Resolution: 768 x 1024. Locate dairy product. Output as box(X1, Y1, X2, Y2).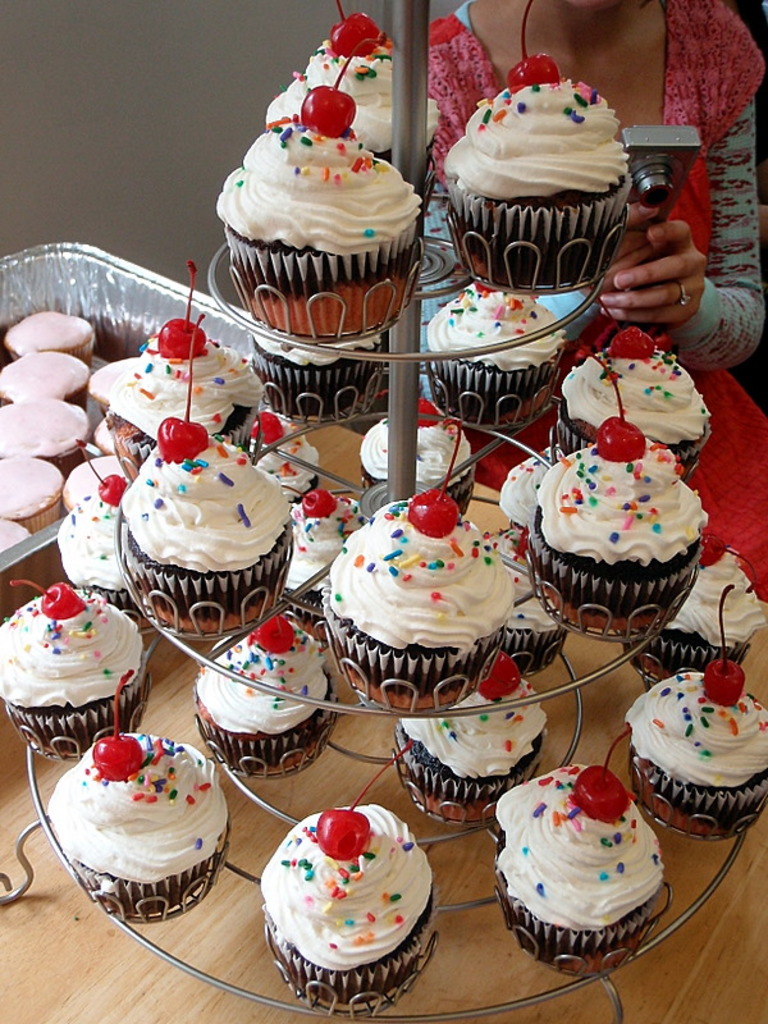
box(0, 448, 64, 535).
